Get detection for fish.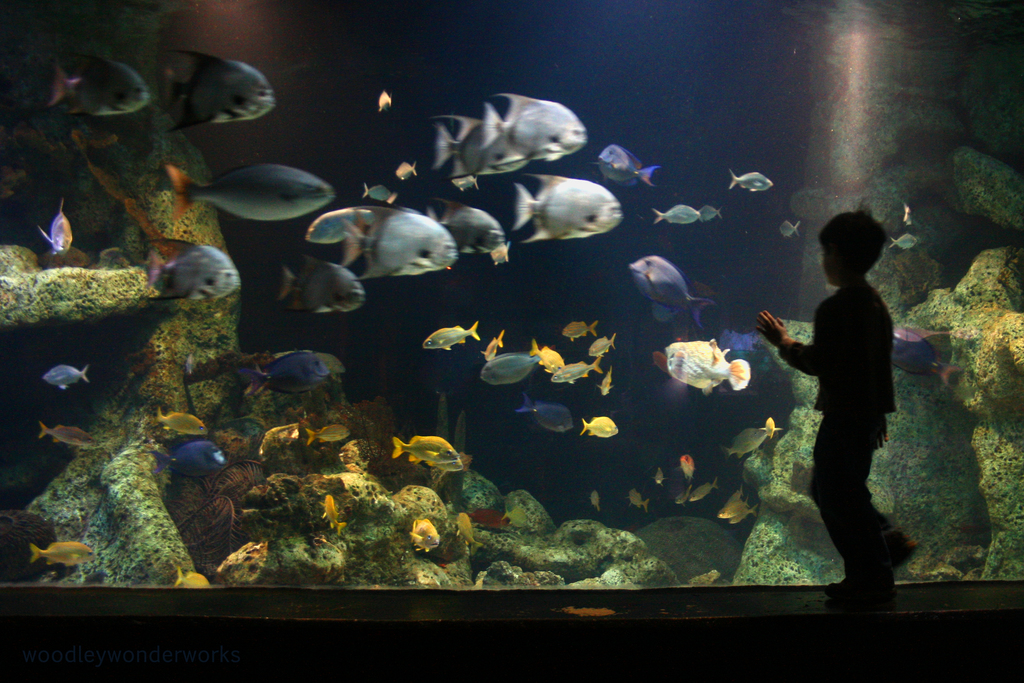
Detection: detection(155, 404, 204, 433).
